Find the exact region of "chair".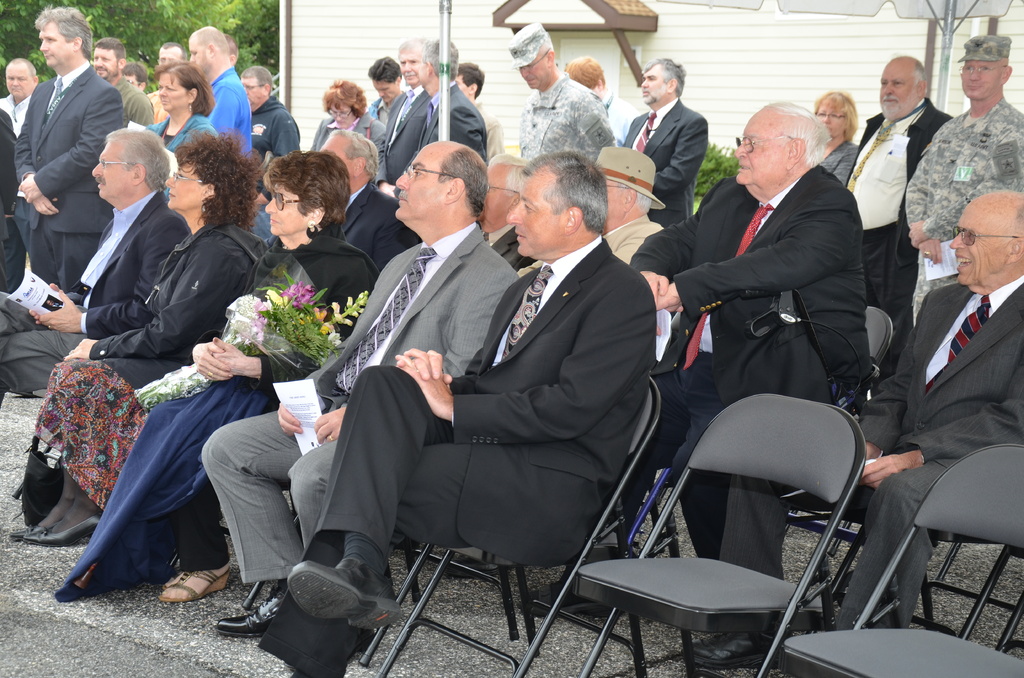
Exact region: (x1=764, y1=491, x2=888, y2=641).
